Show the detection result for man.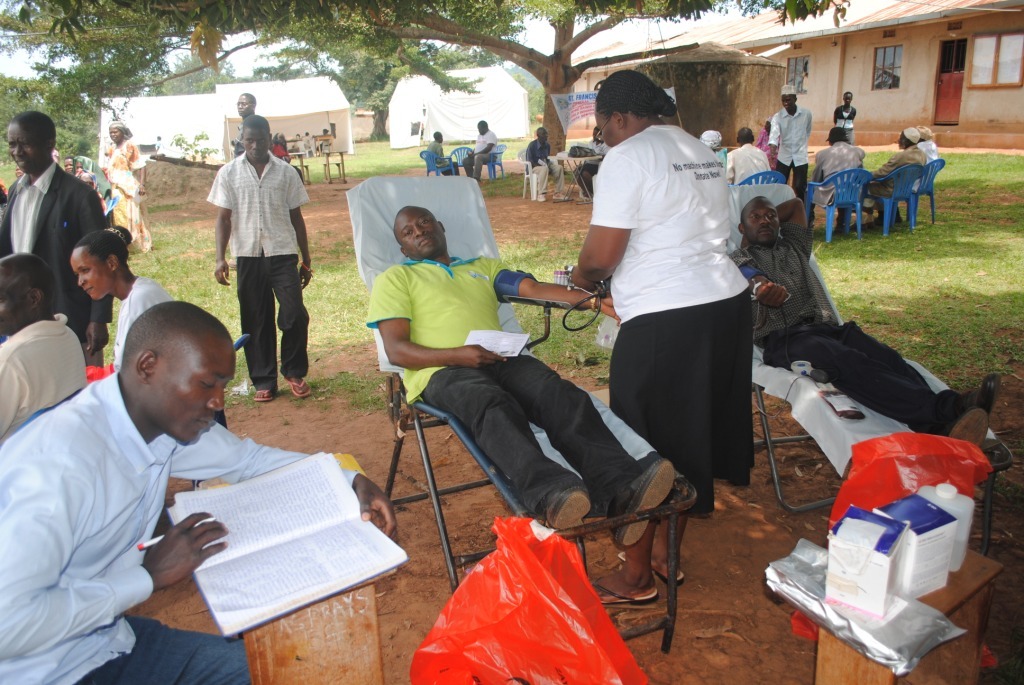
box=[765, 83, 811, 200].
